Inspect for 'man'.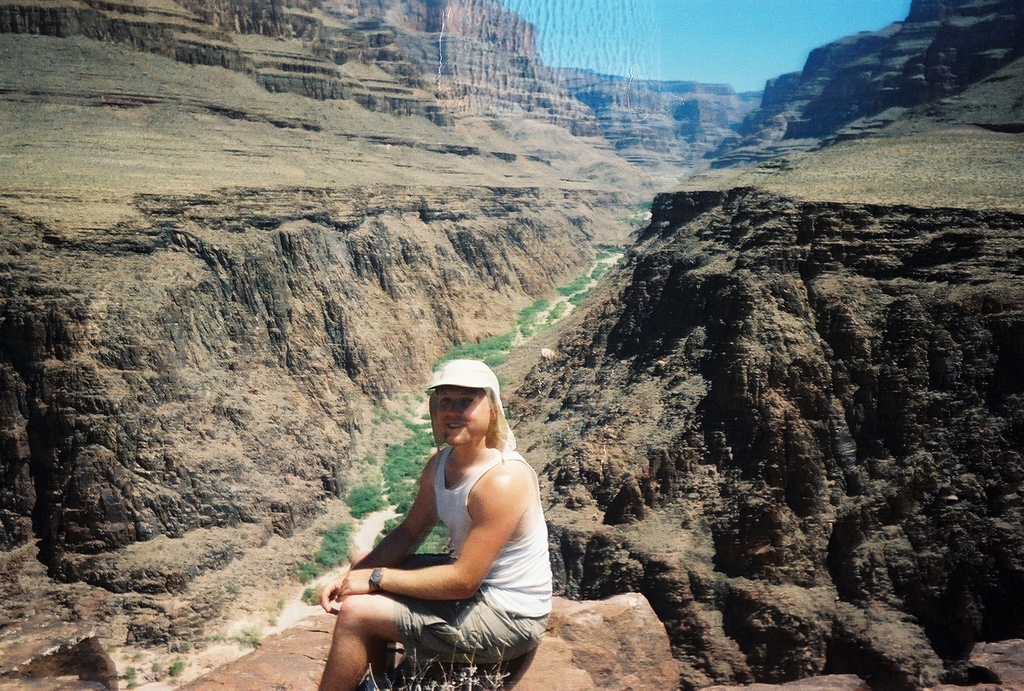
Inspection: (328, 383, 561, 656).
